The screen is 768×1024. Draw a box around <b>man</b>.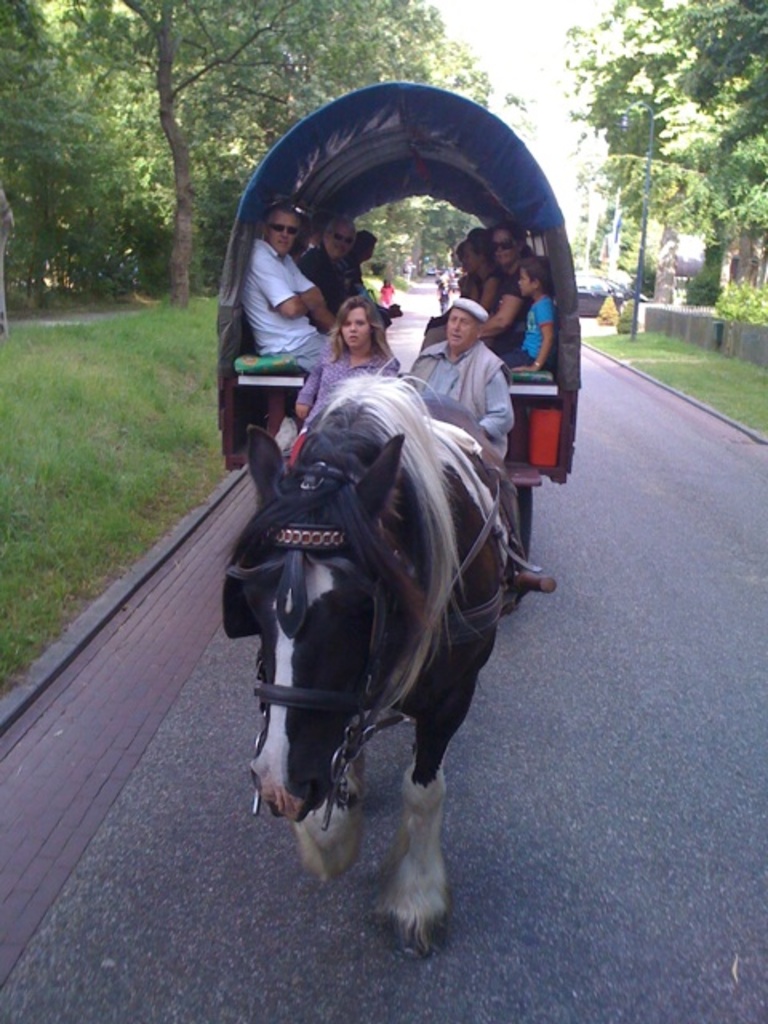
locate(219, 160, 402, 440).
